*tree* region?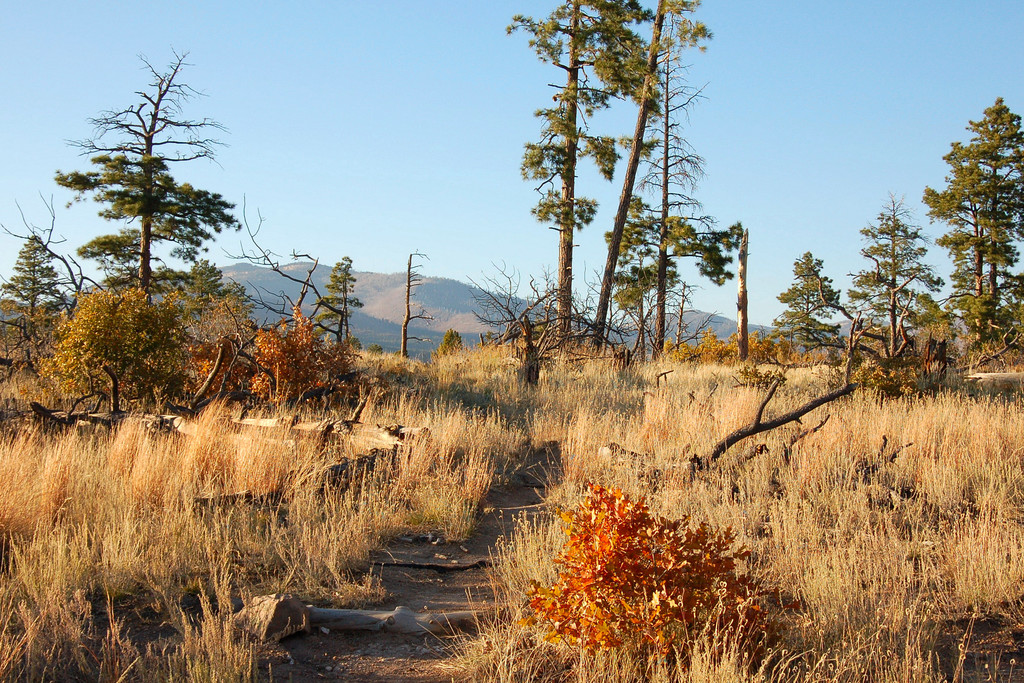
<box>307,252,366,359</box>
